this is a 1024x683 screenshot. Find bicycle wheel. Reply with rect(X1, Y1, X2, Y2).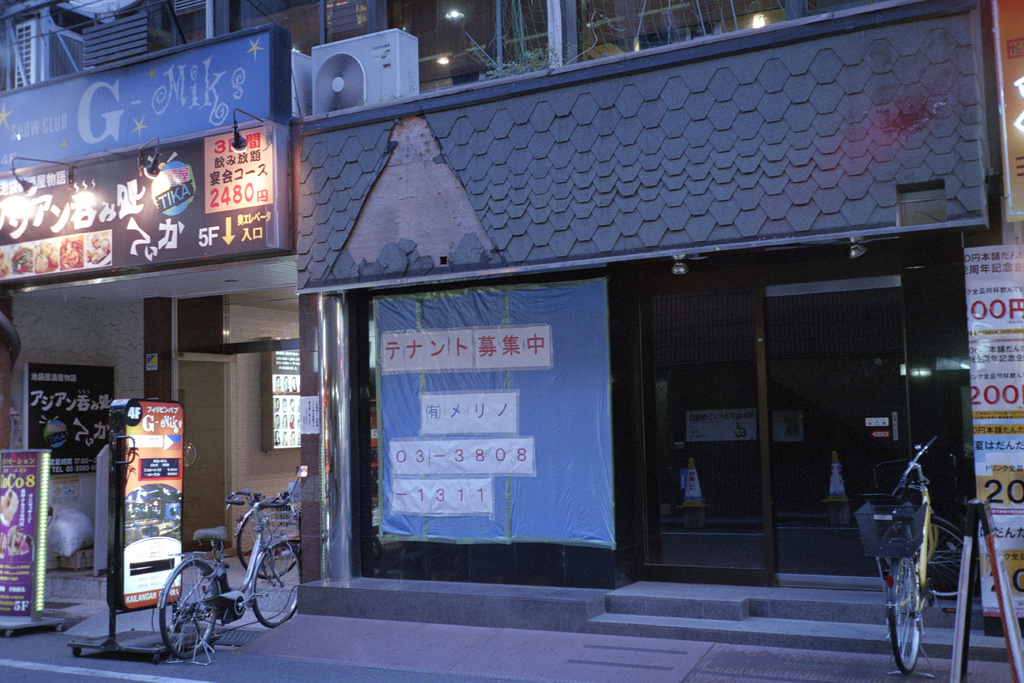
rect(235, 504, 304, 582).
